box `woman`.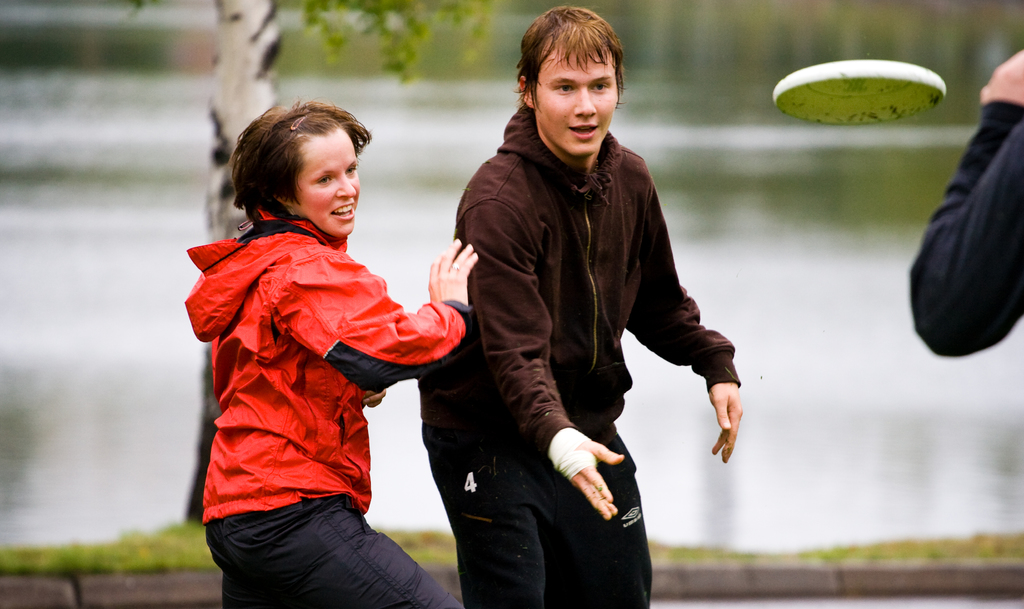
rect(180, 106, 474, 608).
